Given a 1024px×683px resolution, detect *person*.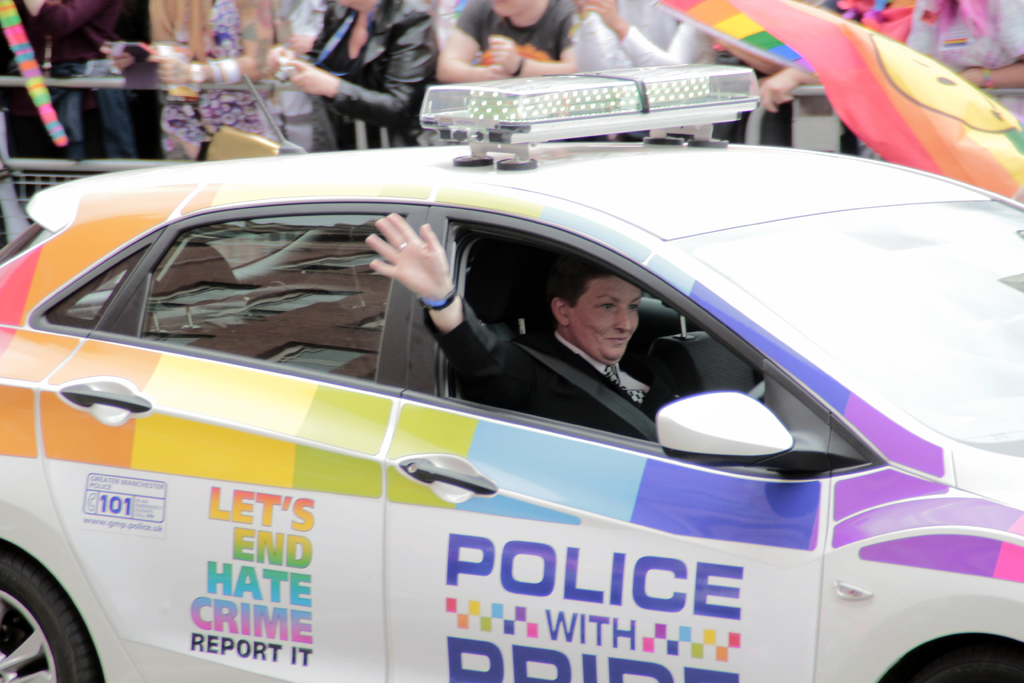
pyautogui.locateOnScreen(742, 0, 1023, 130).
